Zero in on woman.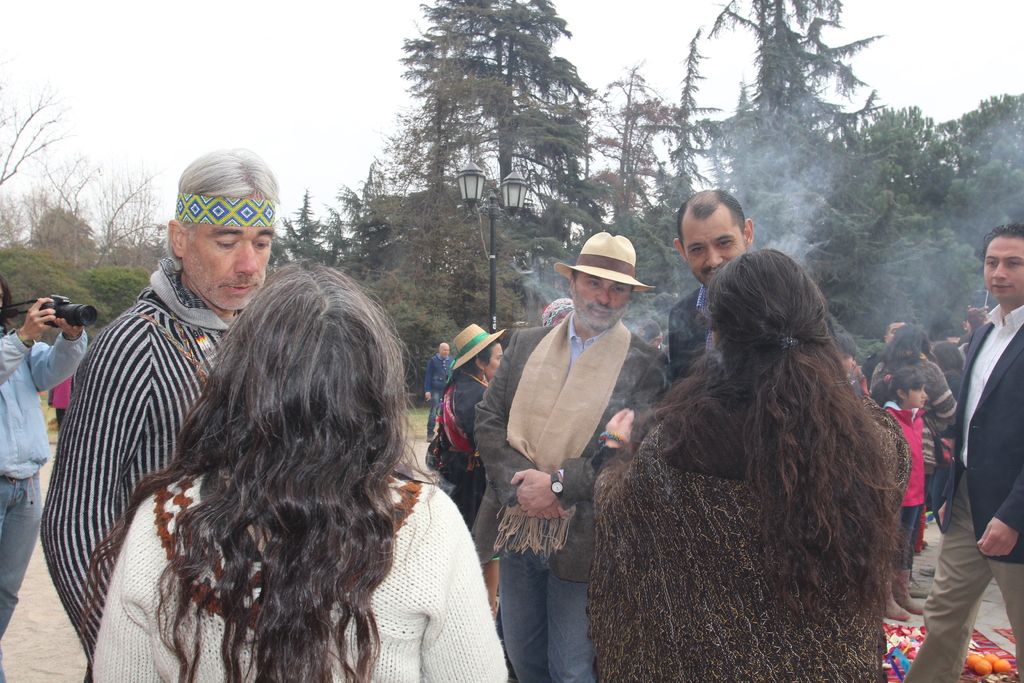
Zeroed in: {"left": 84, "top": 264, "right": 522, "bottom": 682}.
